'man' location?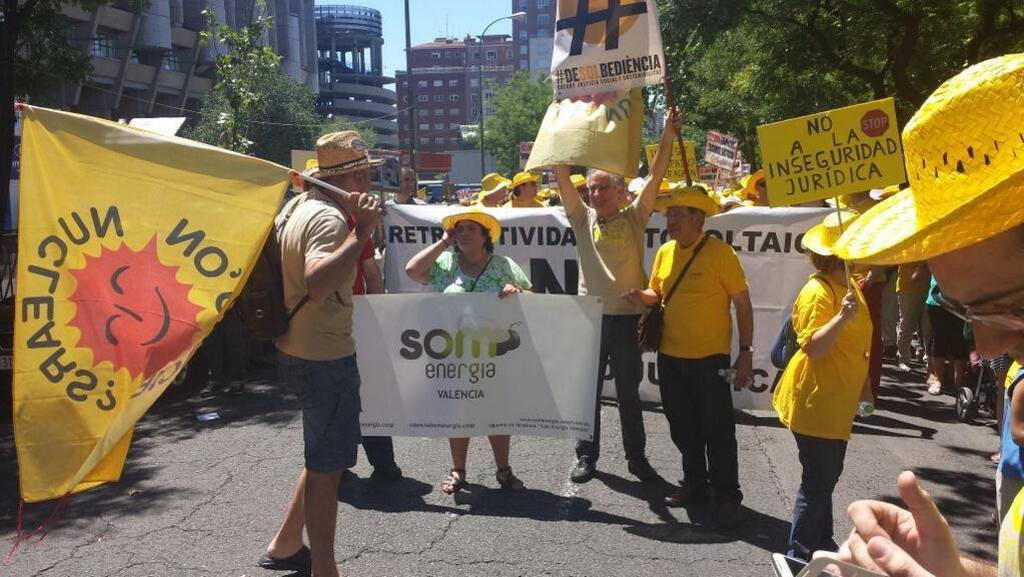
left=546, top=107, right=681, bottom=486
